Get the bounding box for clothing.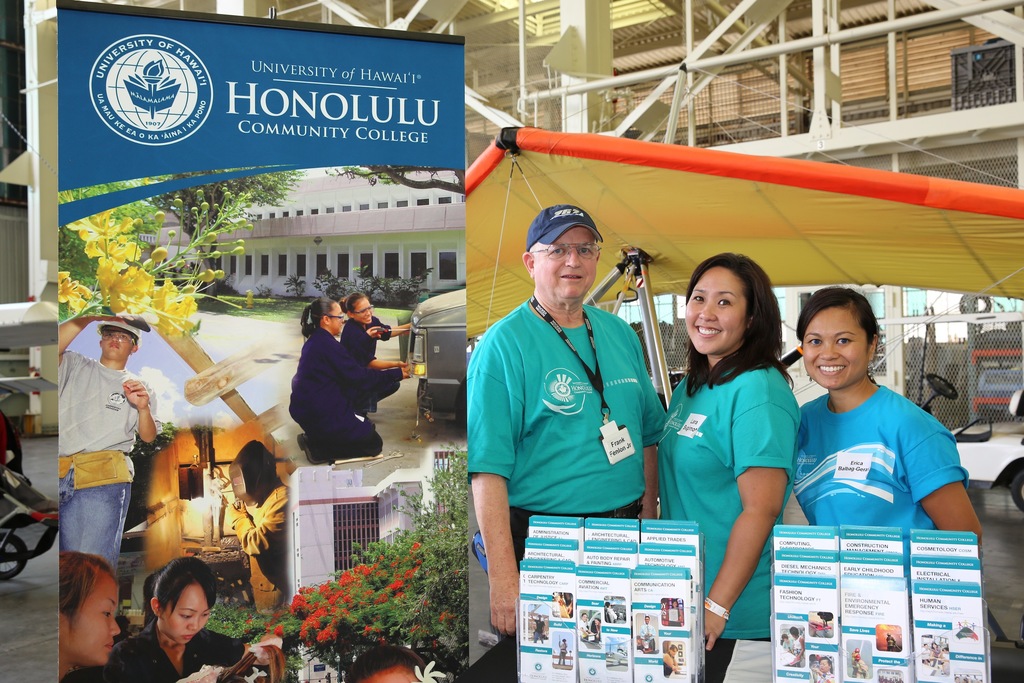
bbox(108, 629, 252, 677).
